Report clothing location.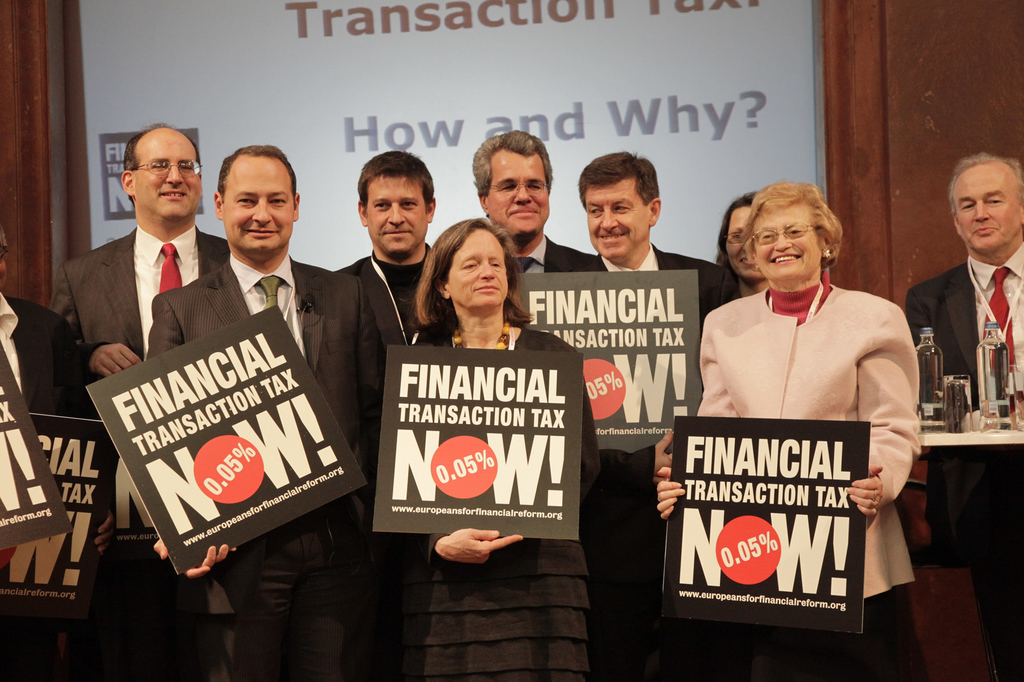
Report: 47:227:241:681.
